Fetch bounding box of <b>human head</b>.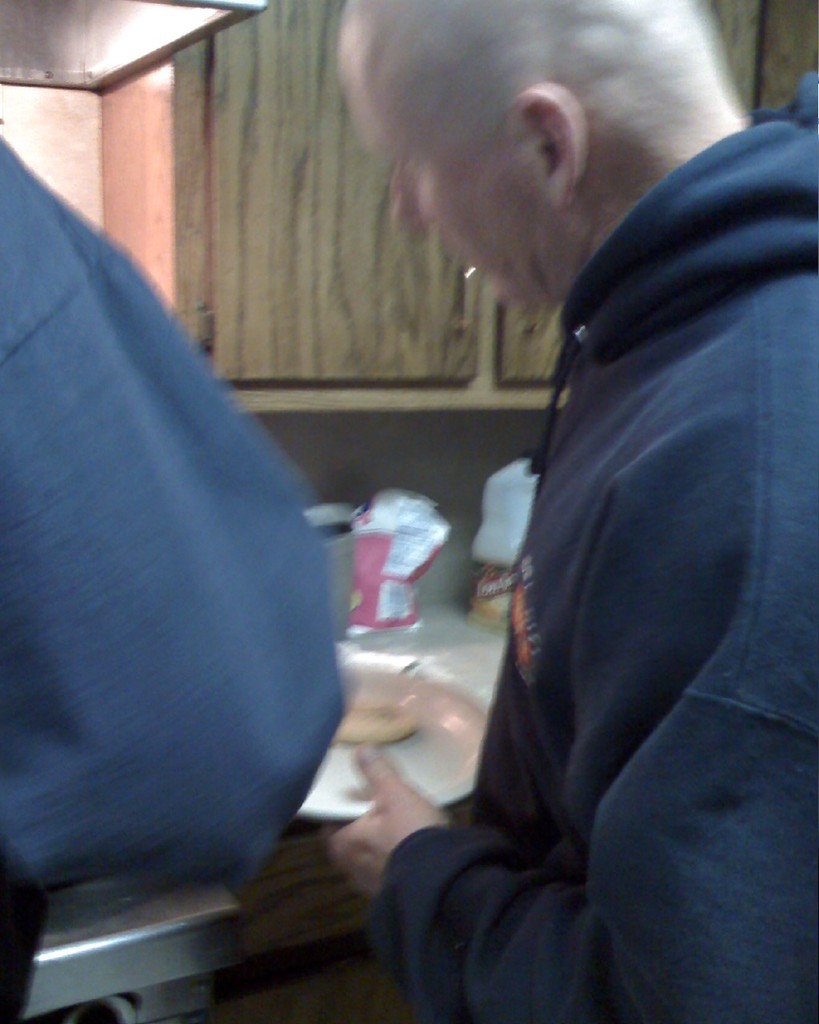
Bbox: x1=346, y1=32, x2=694, y2=300.
